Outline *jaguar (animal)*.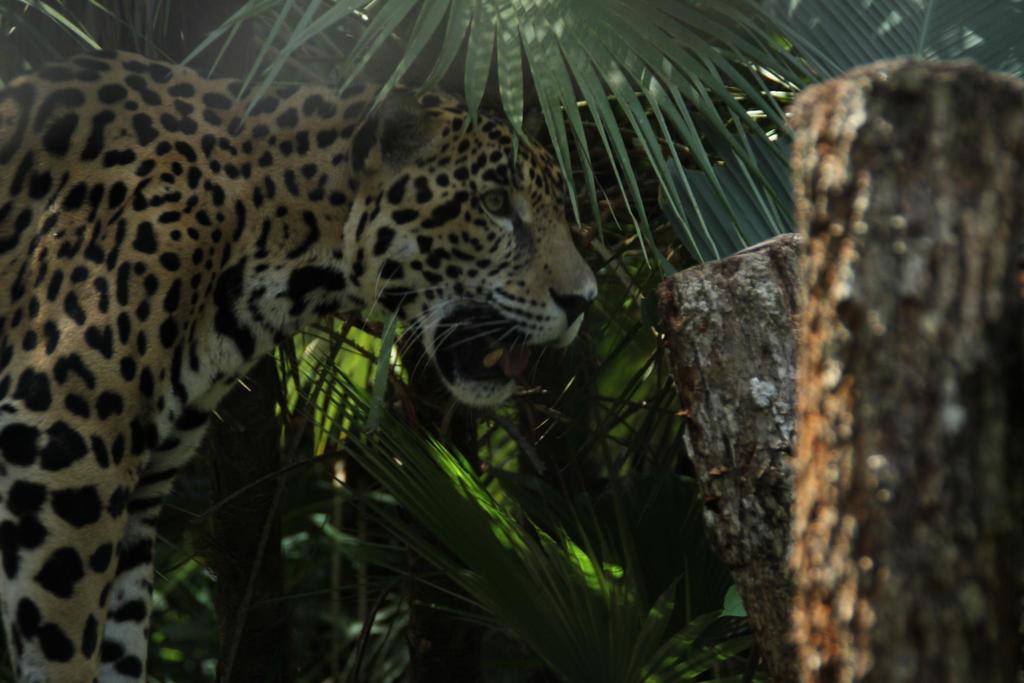
Outline: 0 48 598 682.
